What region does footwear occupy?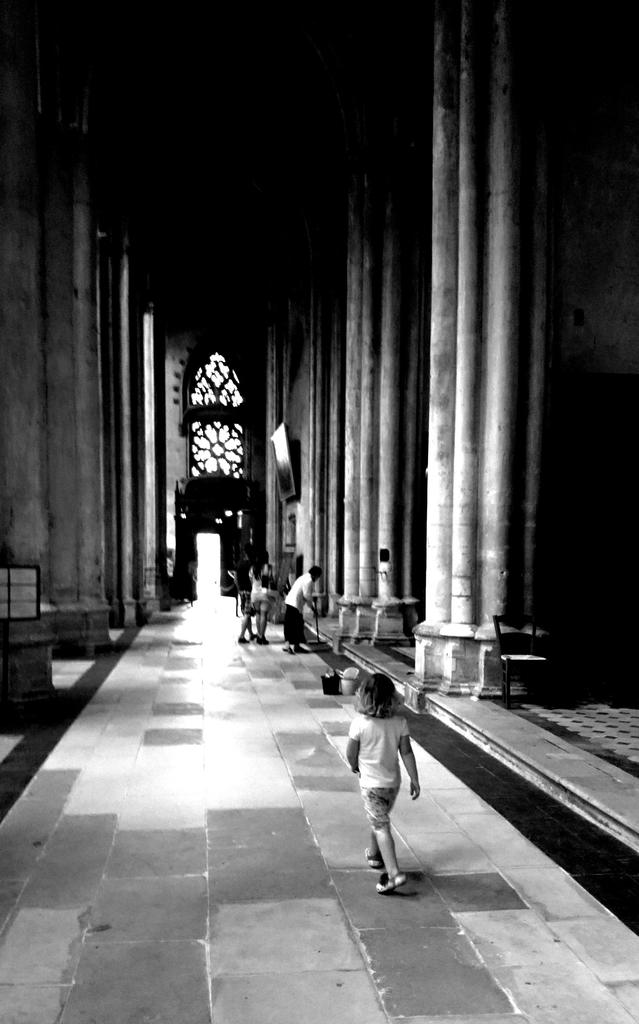
(251, 633, 258, 641).
